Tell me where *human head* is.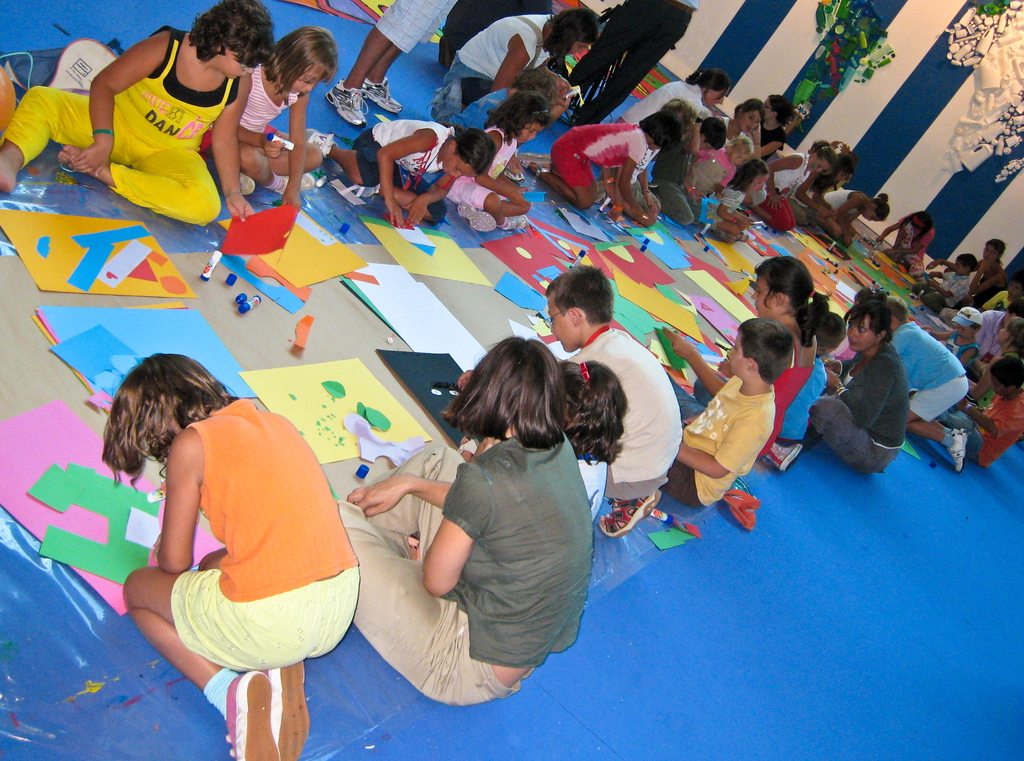
*human head* is at detection(188, 0, 274, 78).
